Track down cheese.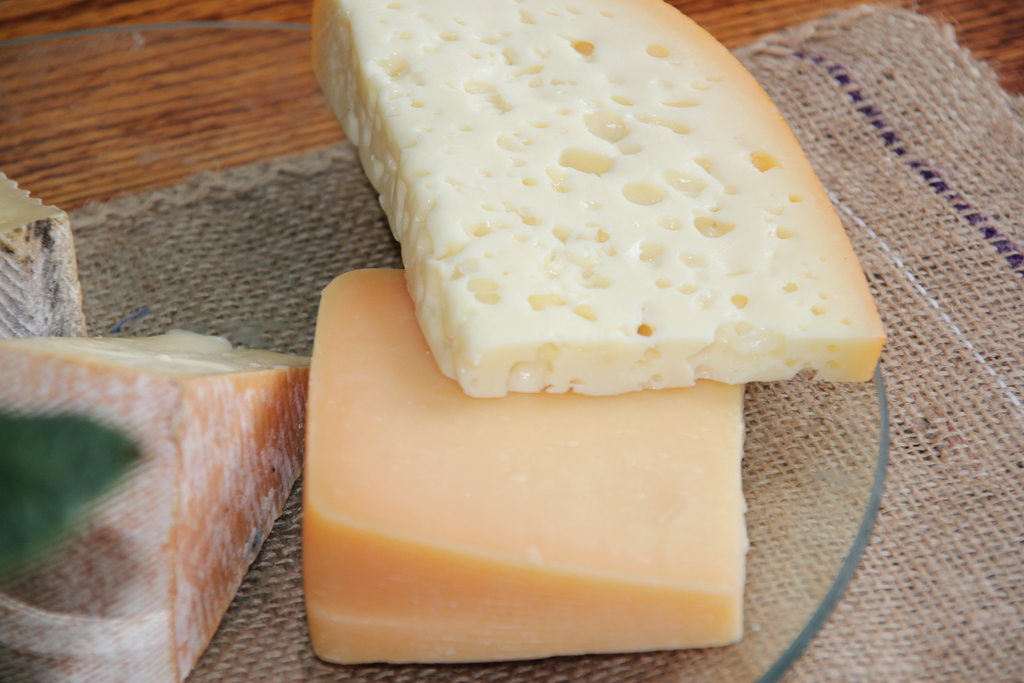
Tracked to Rect(304, 0, 886, 403).
